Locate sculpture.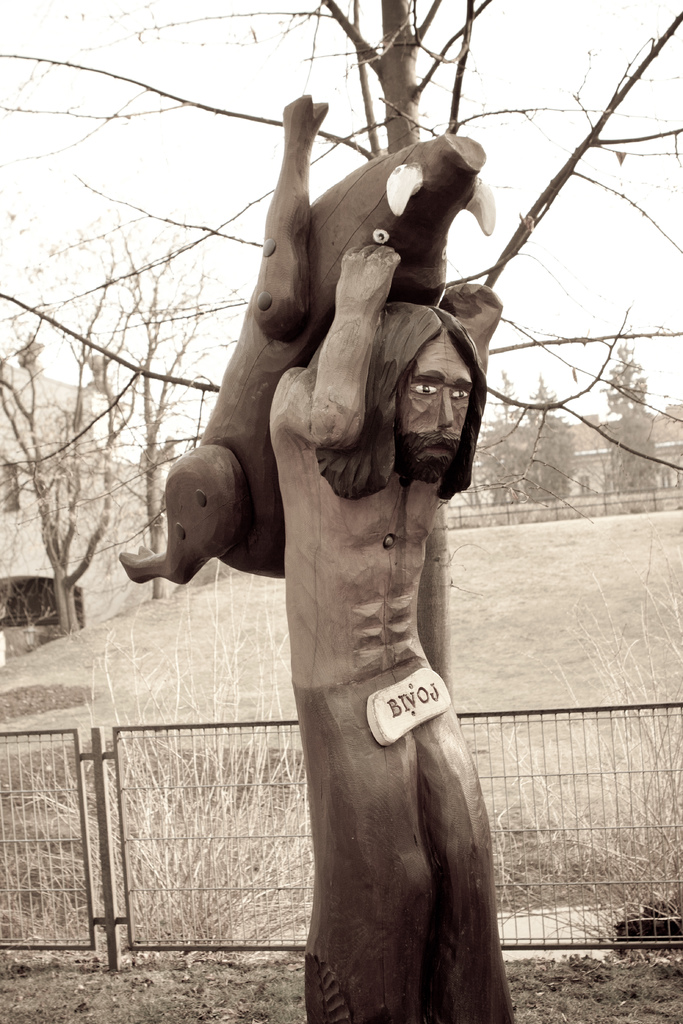
Bounding box: Rect(170, 124, 527, 990).
